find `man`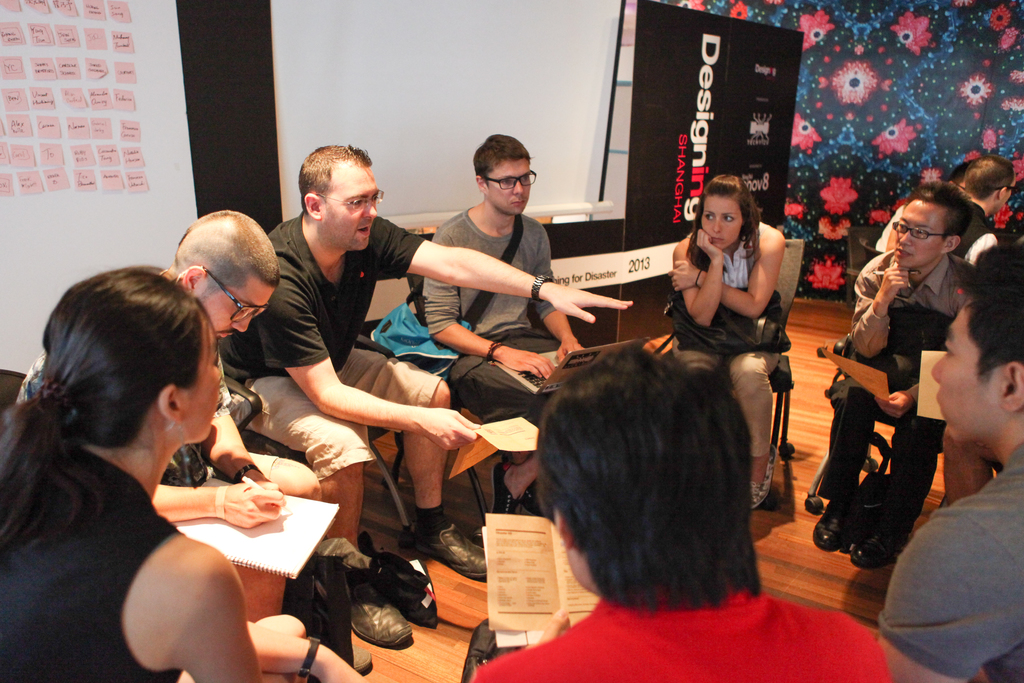
detection(820, 167, 959, 636)
